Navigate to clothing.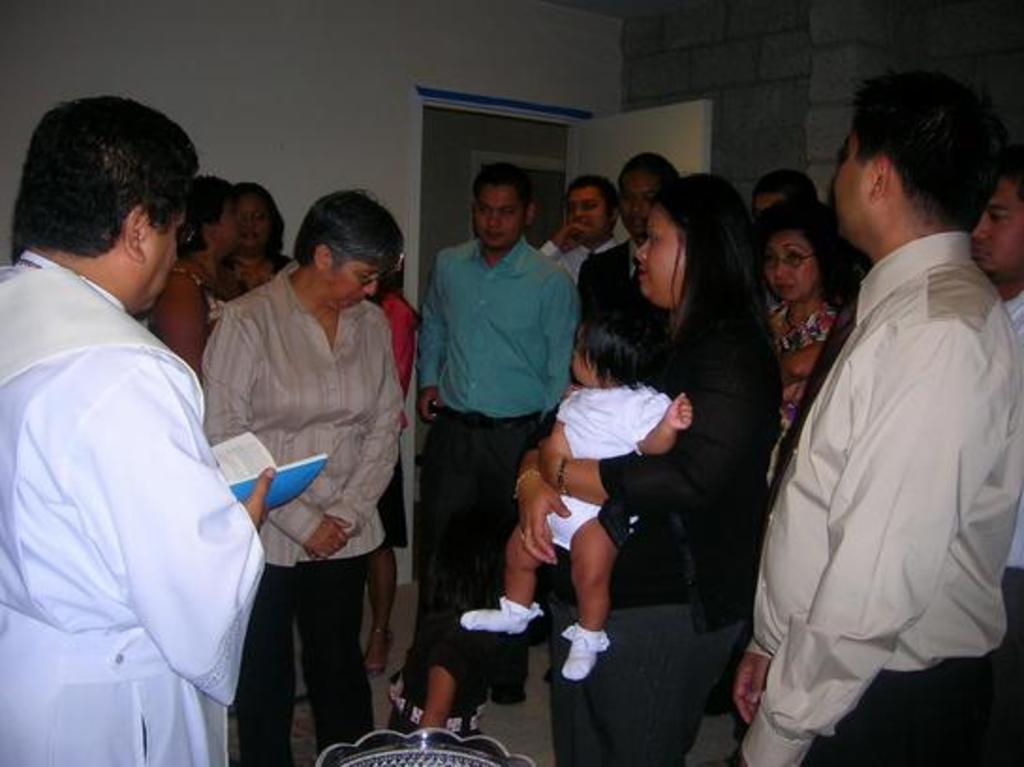
Navigation target: x1=0 y1=248 x2=265 y2=765.
